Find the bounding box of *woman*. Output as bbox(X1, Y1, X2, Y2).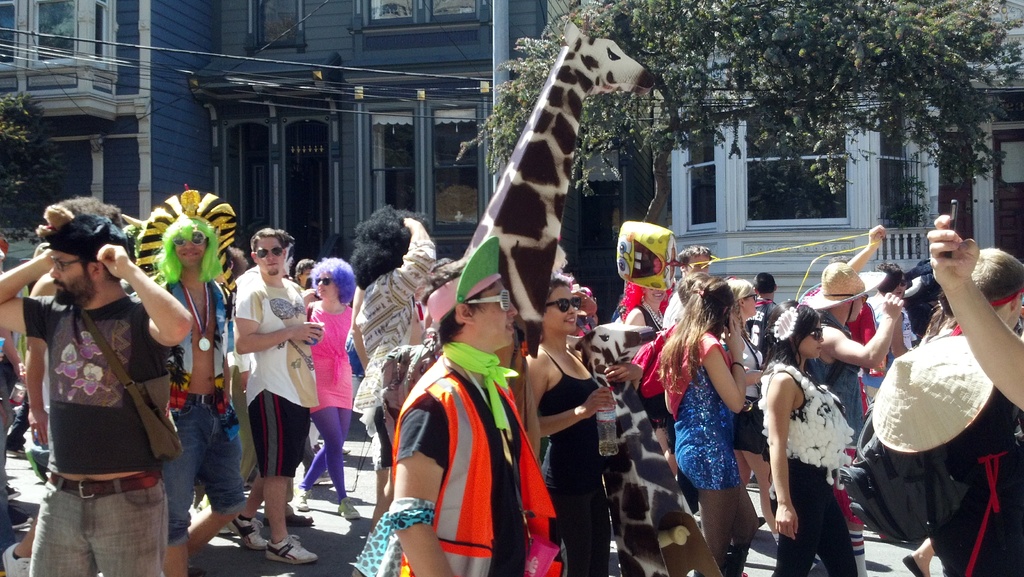
bbox(293, 257, 361, 523).
